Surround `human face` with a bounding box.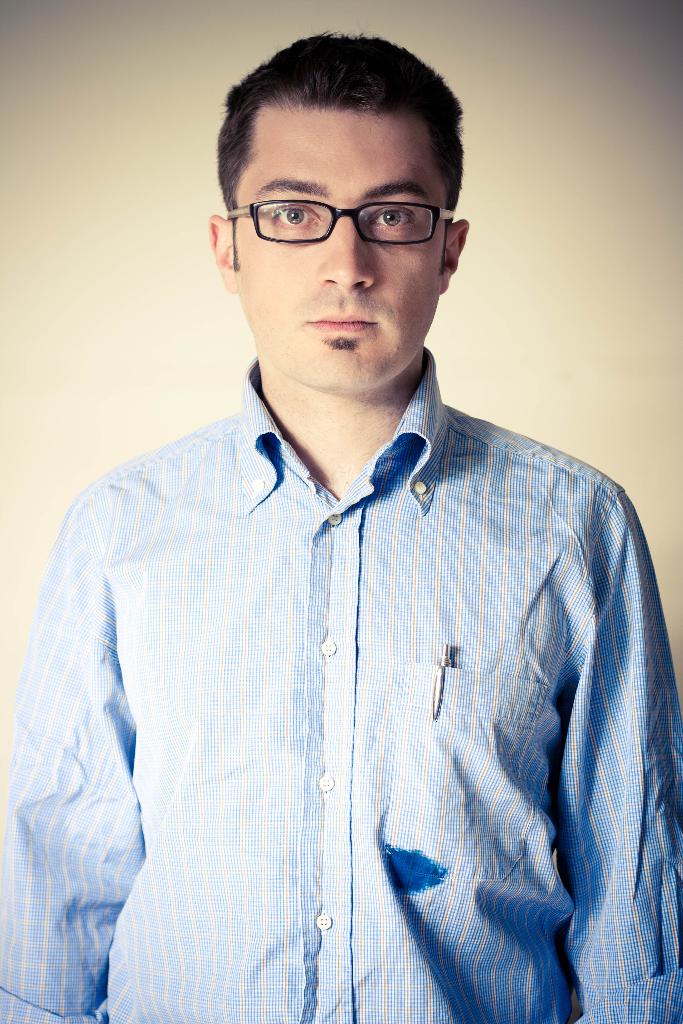
box(236, 114, 449, 392).
